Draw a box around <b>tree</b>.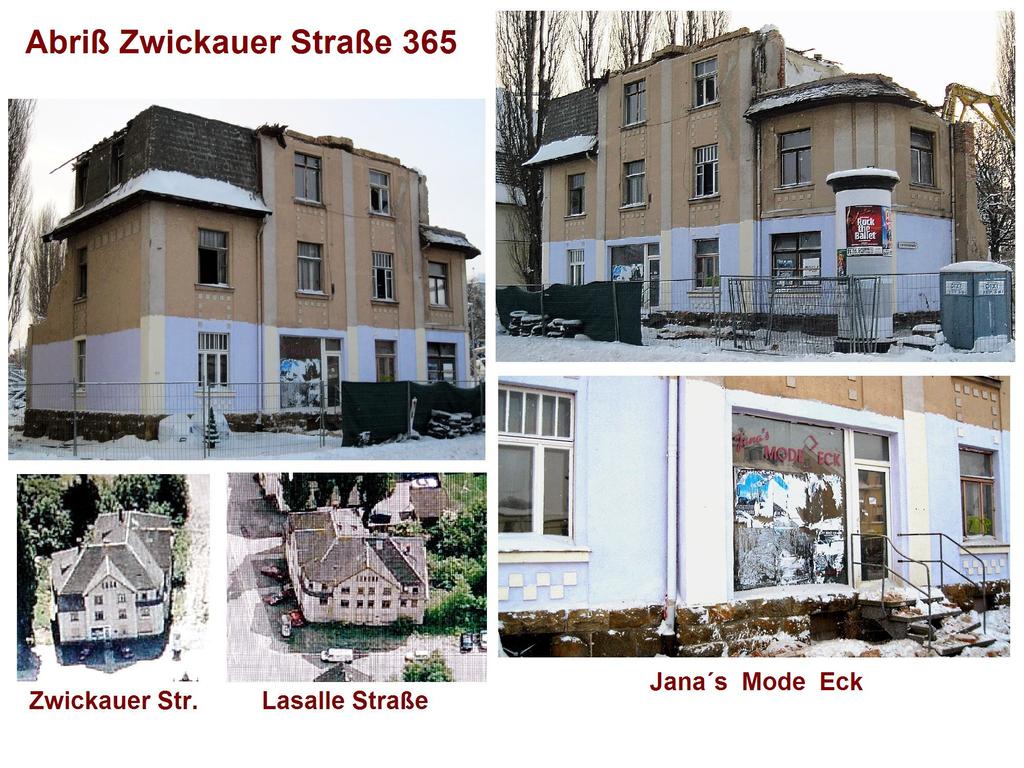
BBox(57, 472, 99, 526).
